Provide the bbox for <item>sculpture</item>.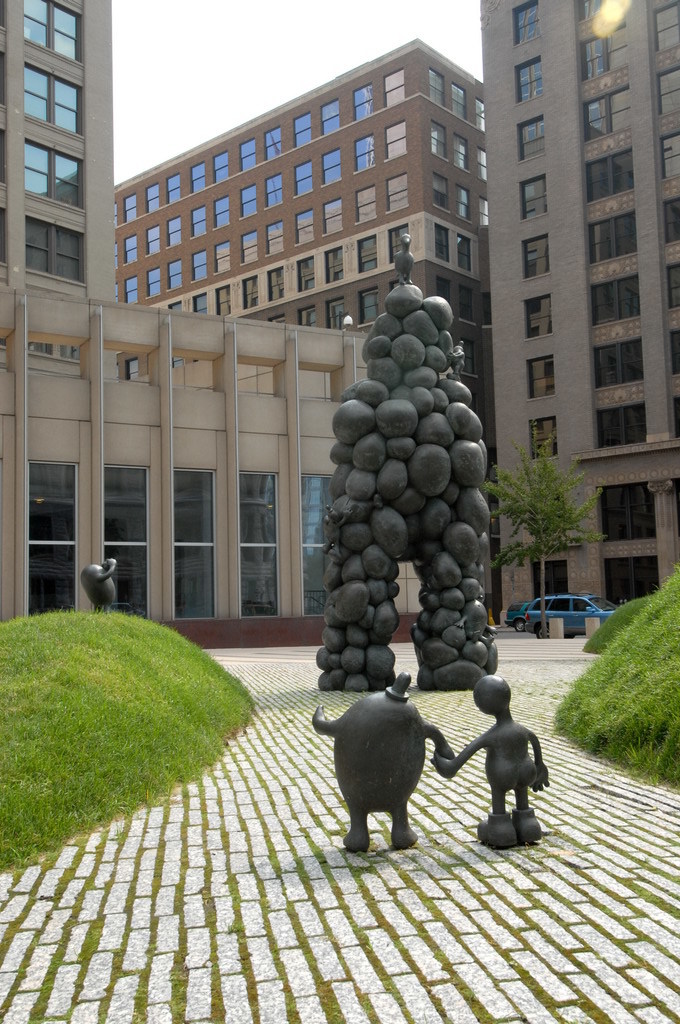
80, 553, 117, 610.
